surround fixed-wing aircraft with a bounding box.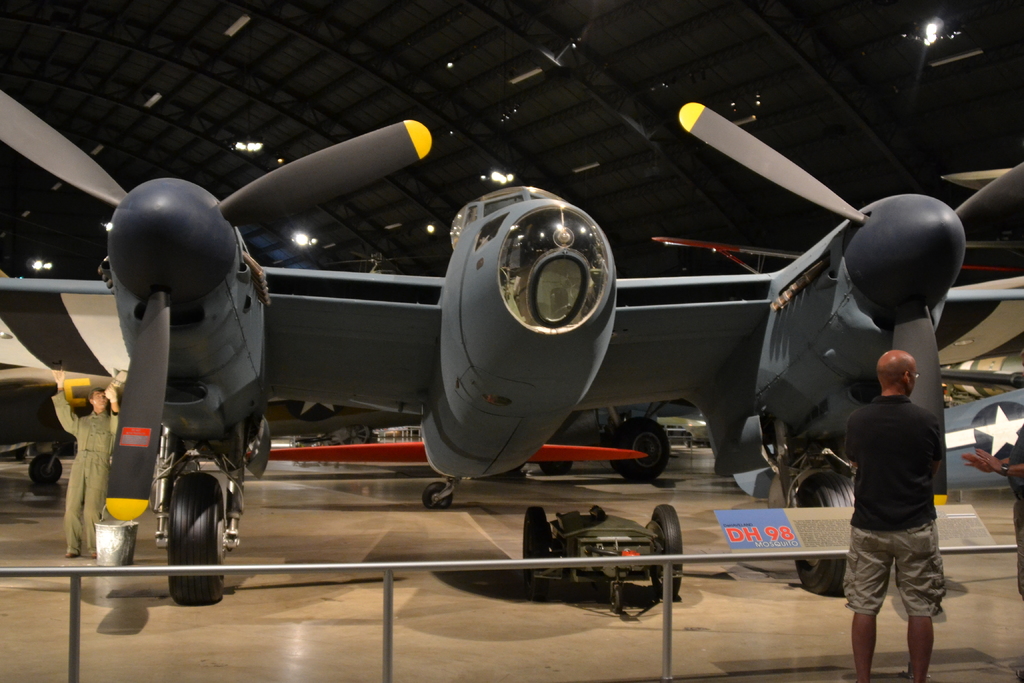
box(0, 86, 1023, 603).
